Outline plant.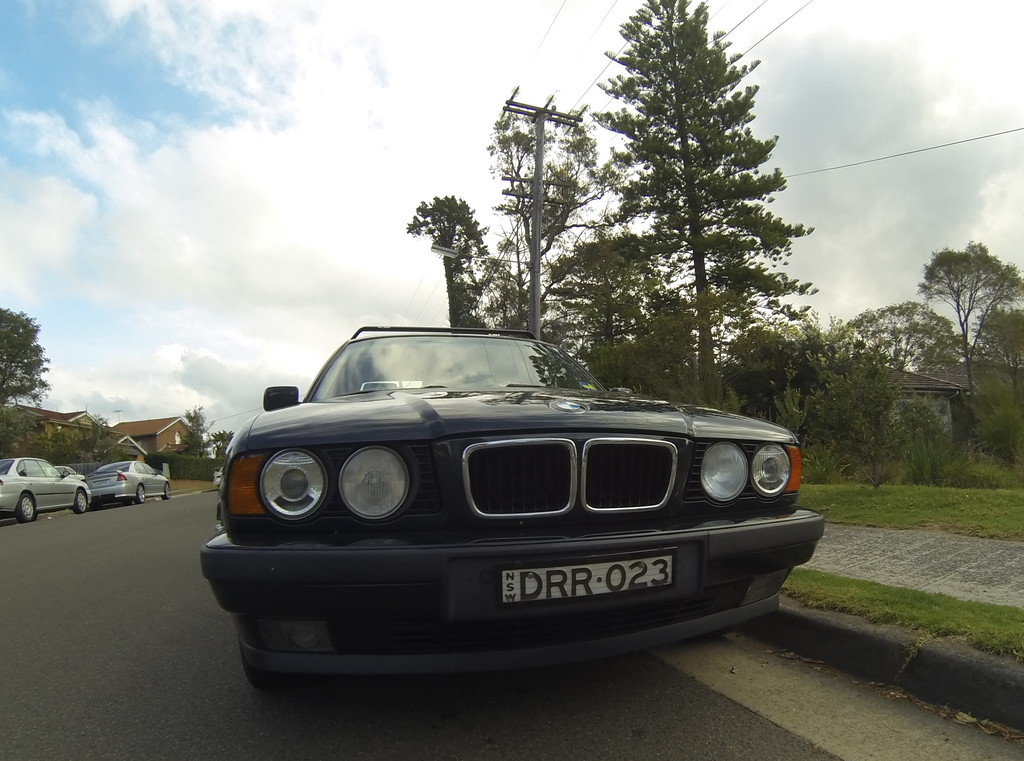
Outline: (x1=794, y1=448, x2=1023, y2=543).
